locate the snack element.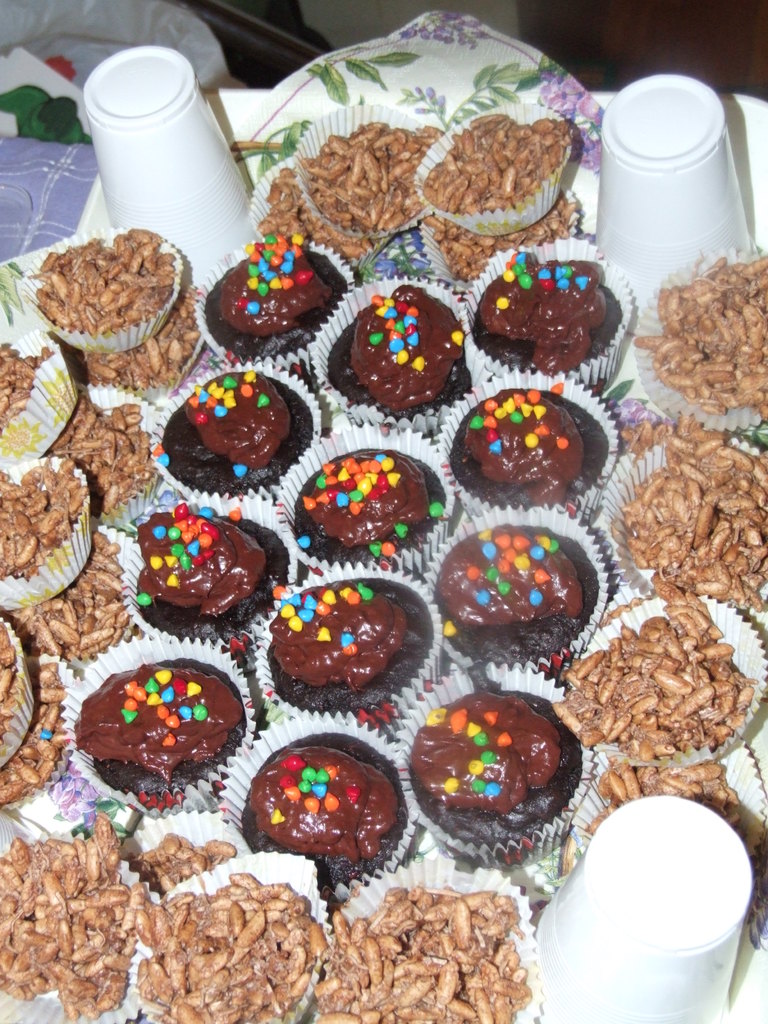
Element bbox: 264/578/428/723.
